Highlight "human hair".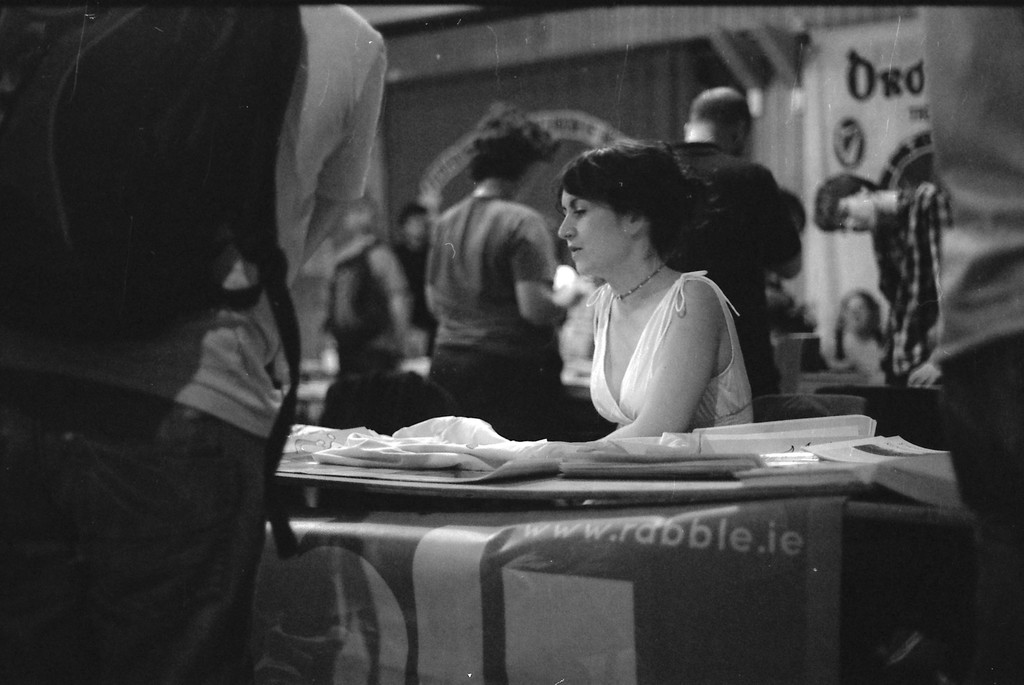
Highlighted region: <box>464,102,560,185</box>.
